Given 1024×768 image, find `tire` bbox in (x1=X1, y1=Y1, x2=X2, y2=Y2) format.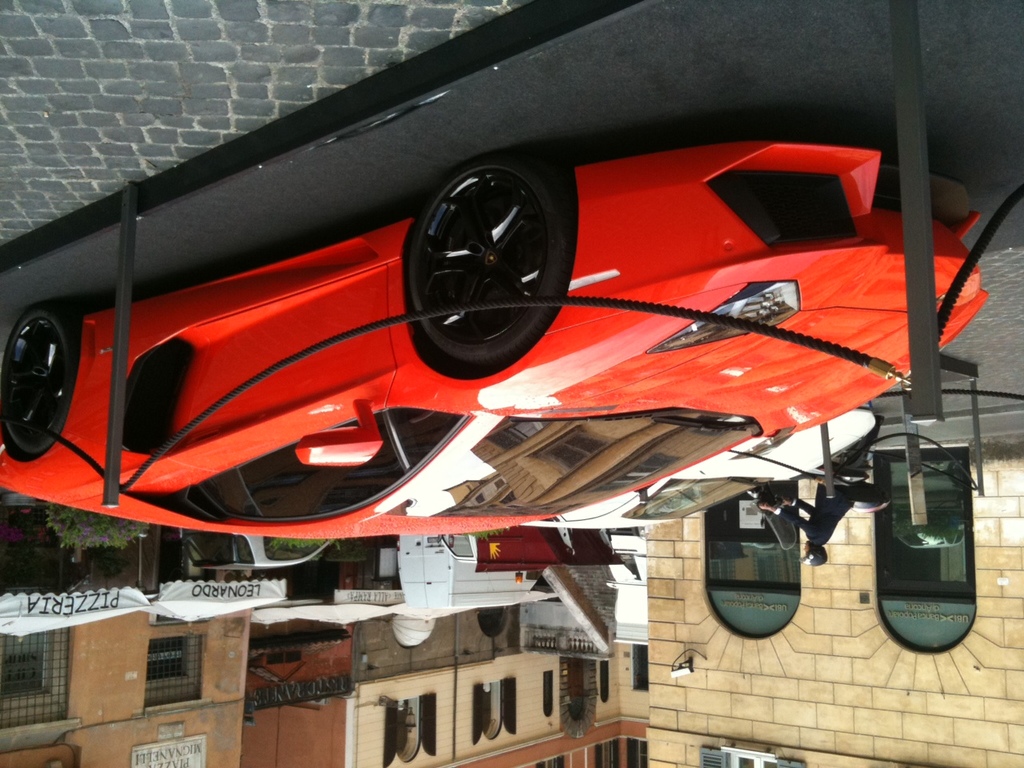
(x1=0, y1=311, x2=82, y2=458).
